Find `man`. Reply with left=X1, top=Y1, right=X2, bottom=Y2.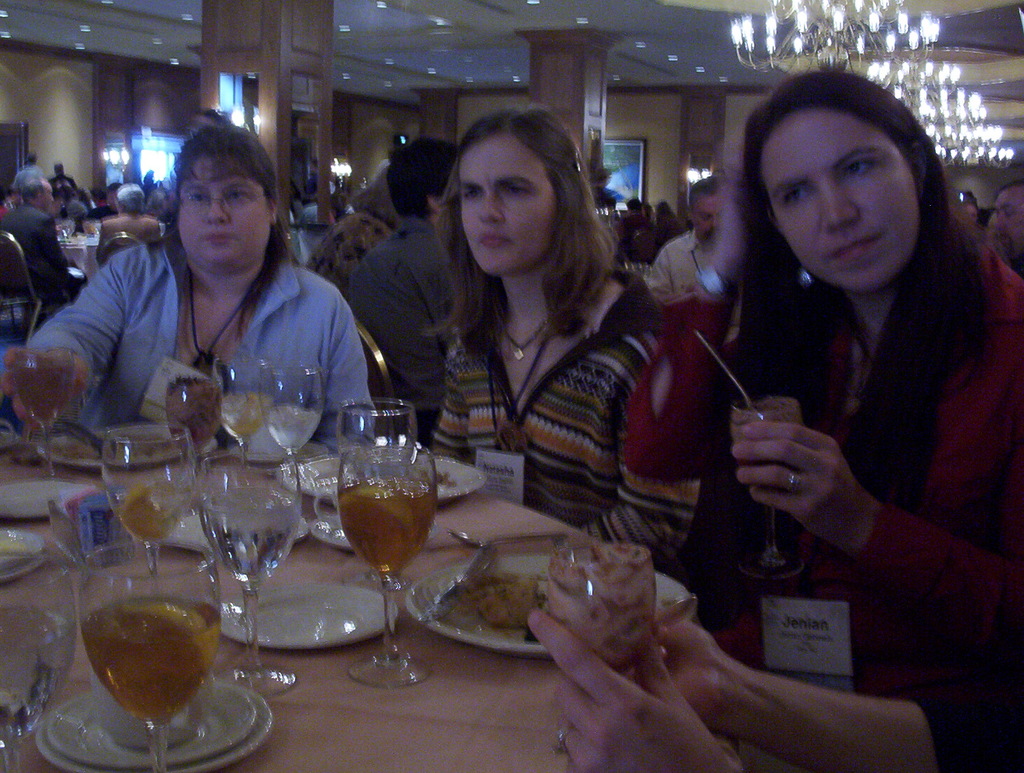
left=0, top=177, right=67, bottom=309.
